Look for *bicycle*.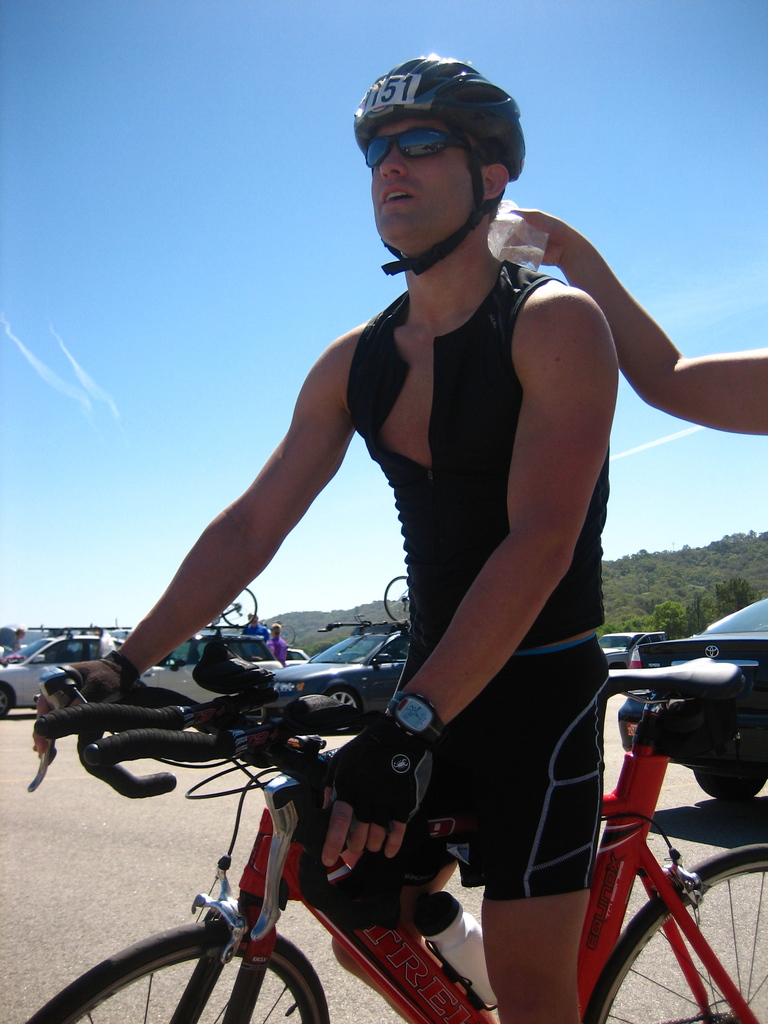
Found: pyautogui.locateOnScreen(17, 630, 767, 1023).
